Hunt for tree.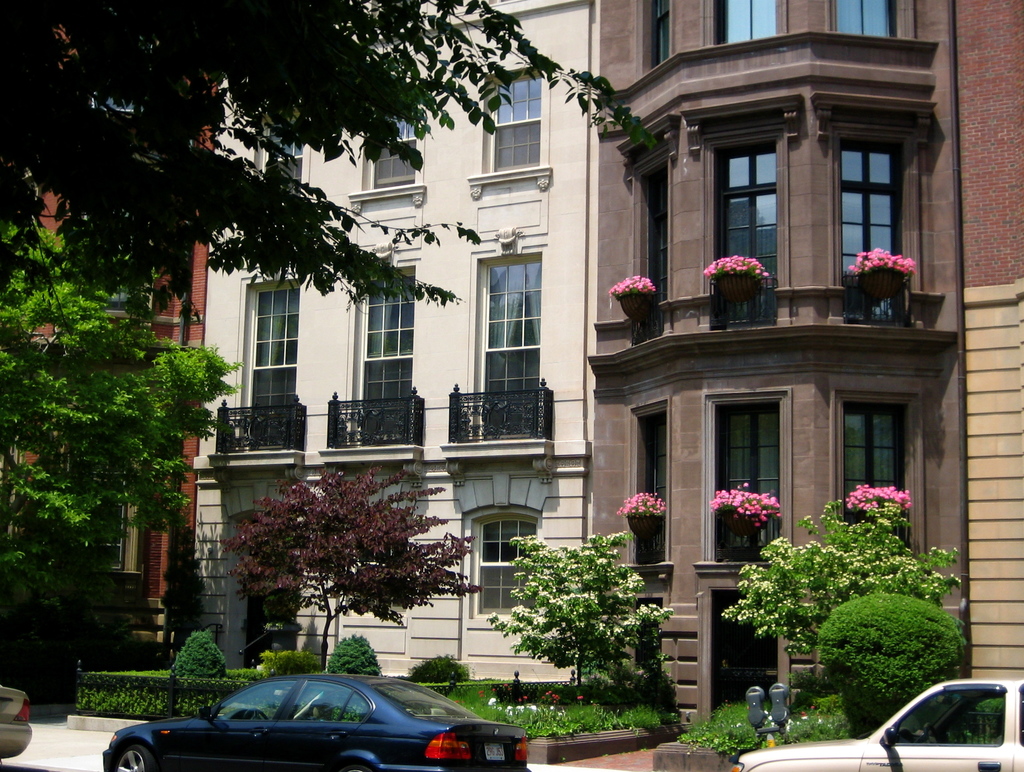
Hunted down at [205,472,465,655].
